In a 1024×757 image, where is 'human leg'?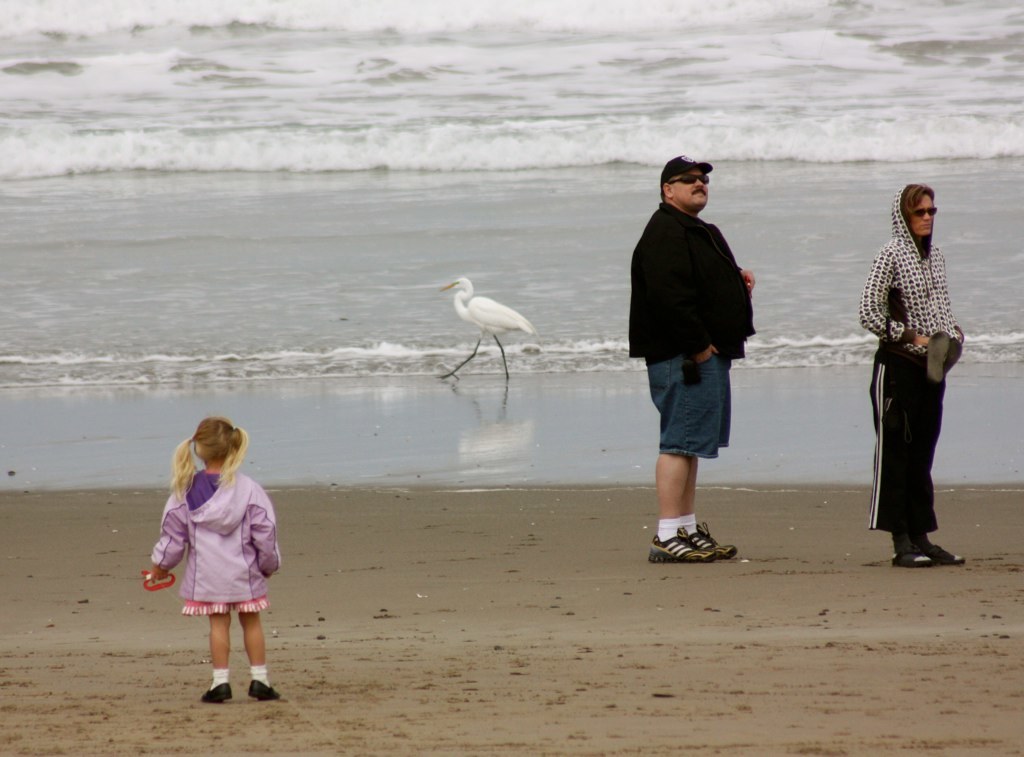
l=916, t=191, r=932, b=232.
